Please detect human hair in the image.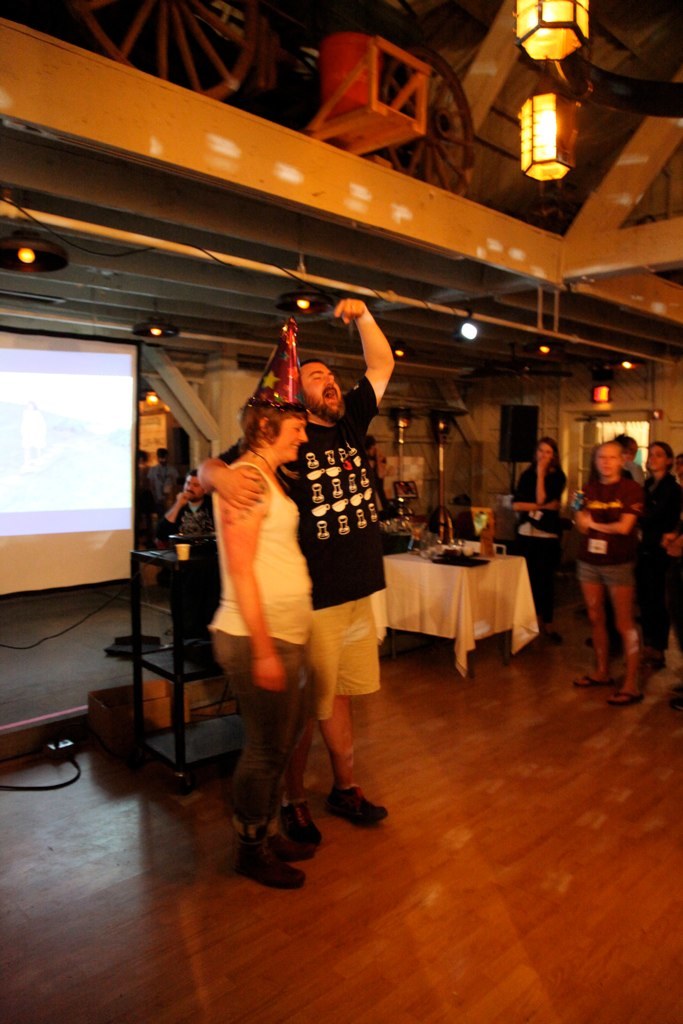
box(295, 356, 323, 399).
